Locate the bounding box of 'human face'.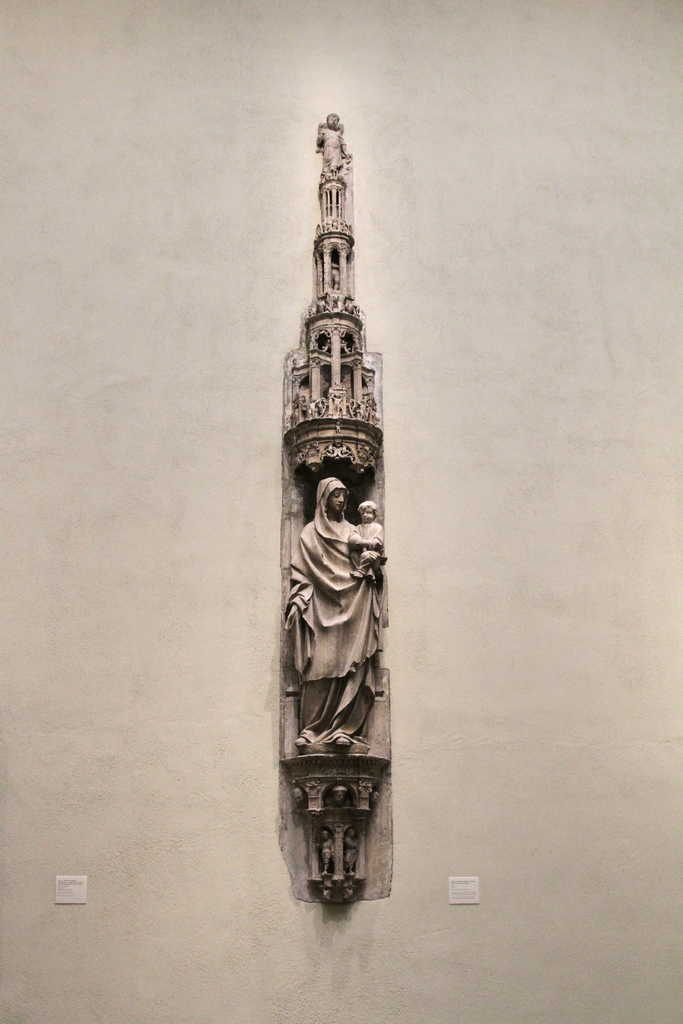
Bounding box: [left=331, top=487, right=345, bottom=510].
